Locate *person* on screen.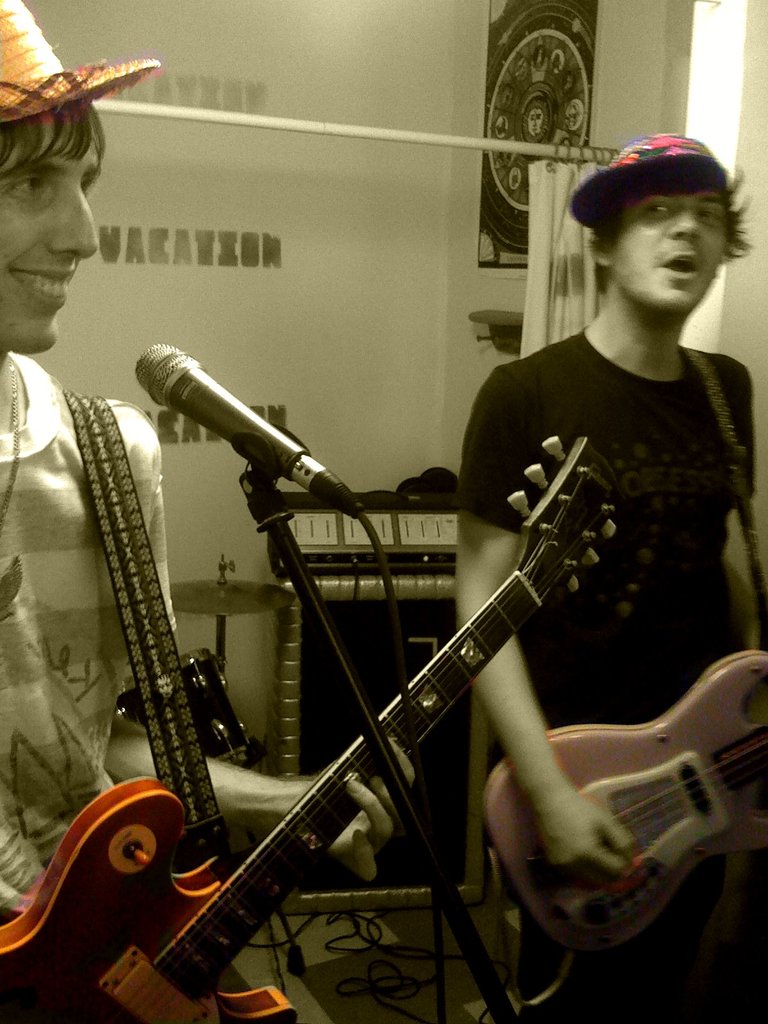
On screen at <box>488,136,767,1010</box>.
